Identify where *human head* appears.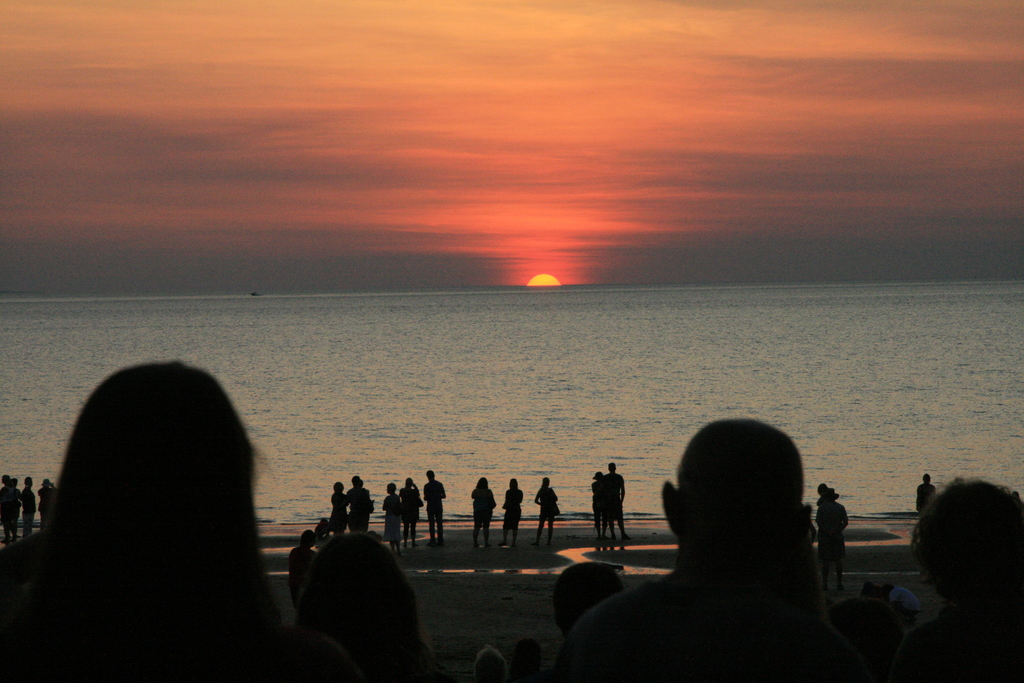
Appears at [596, 470, 604, 484].
